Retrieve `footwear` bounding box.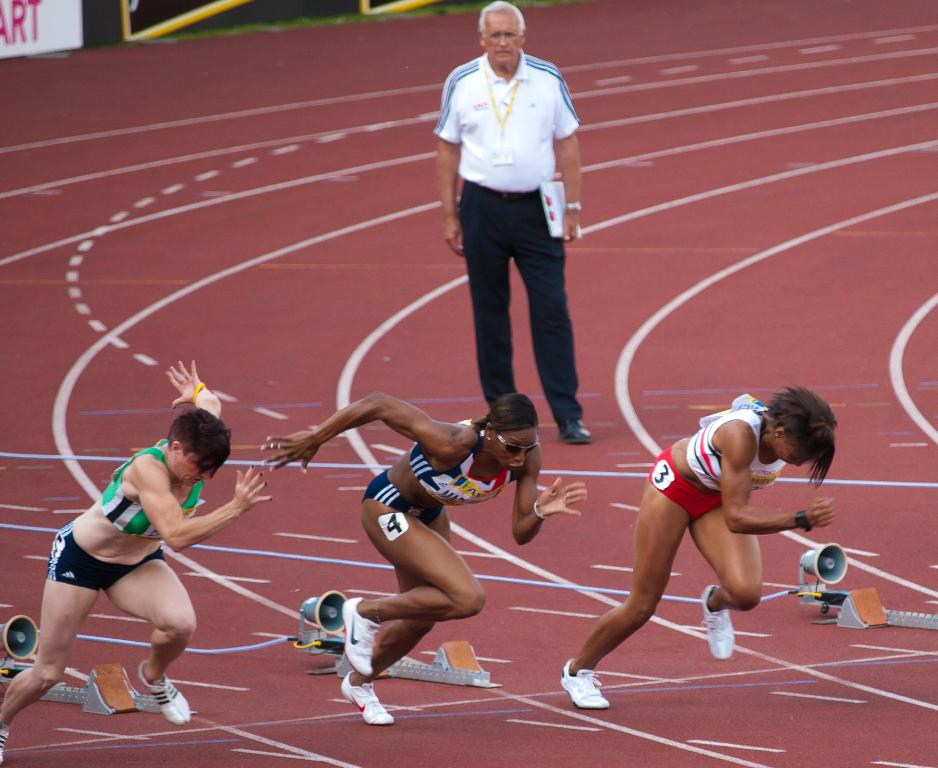
Bounding box: (x1=558, y1=420, x2=599, y2=441).
